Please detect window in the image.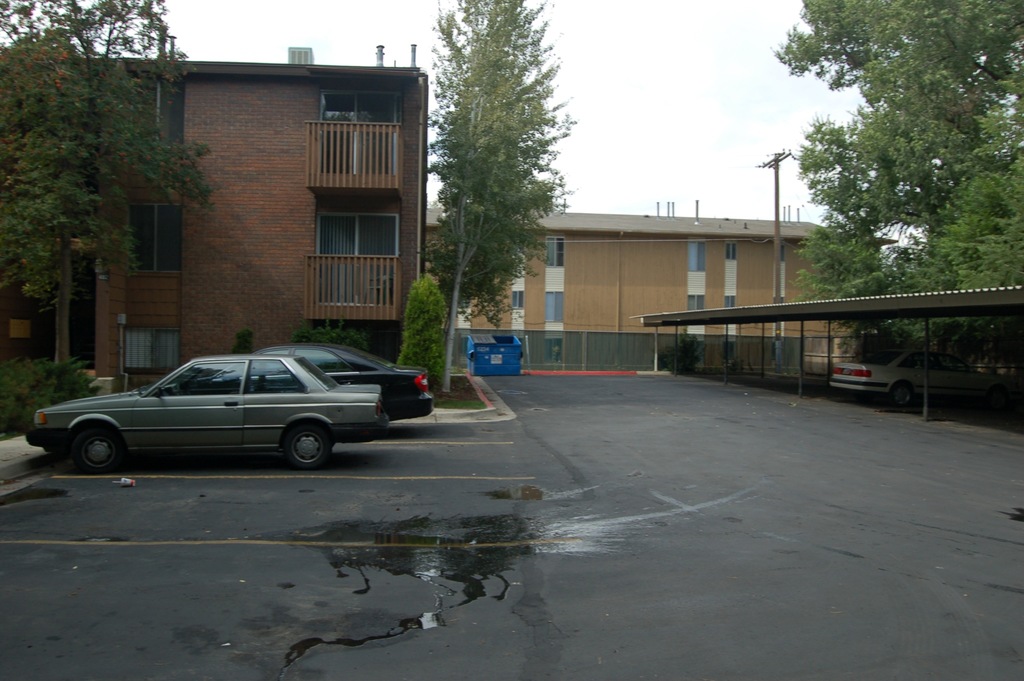
locate(126, 325, 175, 371).
